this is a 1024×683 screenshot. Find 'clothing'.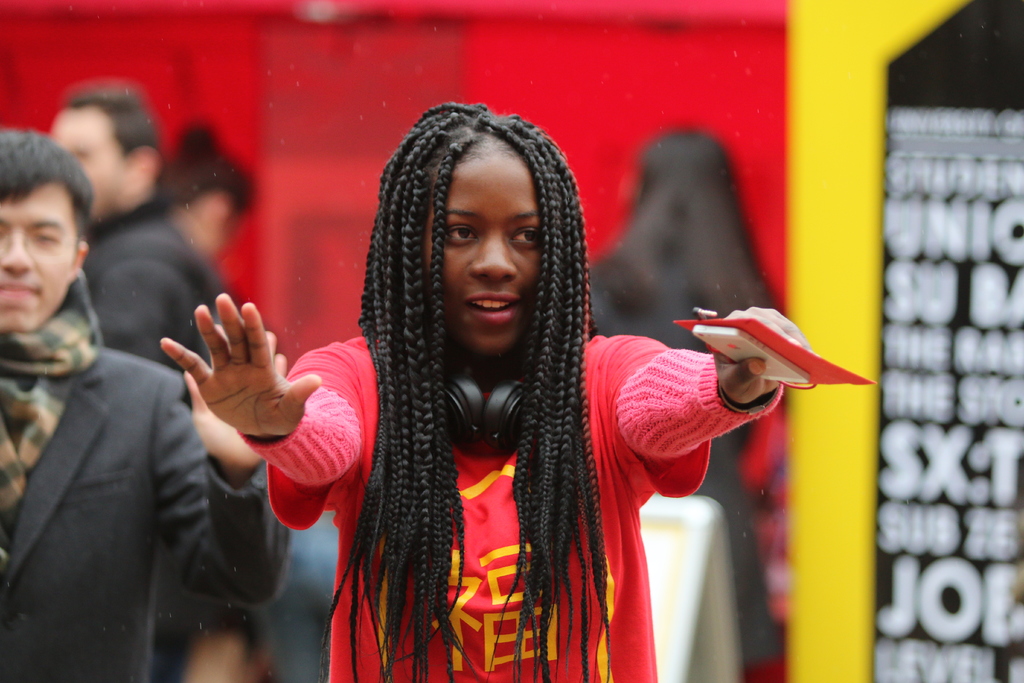
Bounding box: crop(0, 263, 294, 682).
